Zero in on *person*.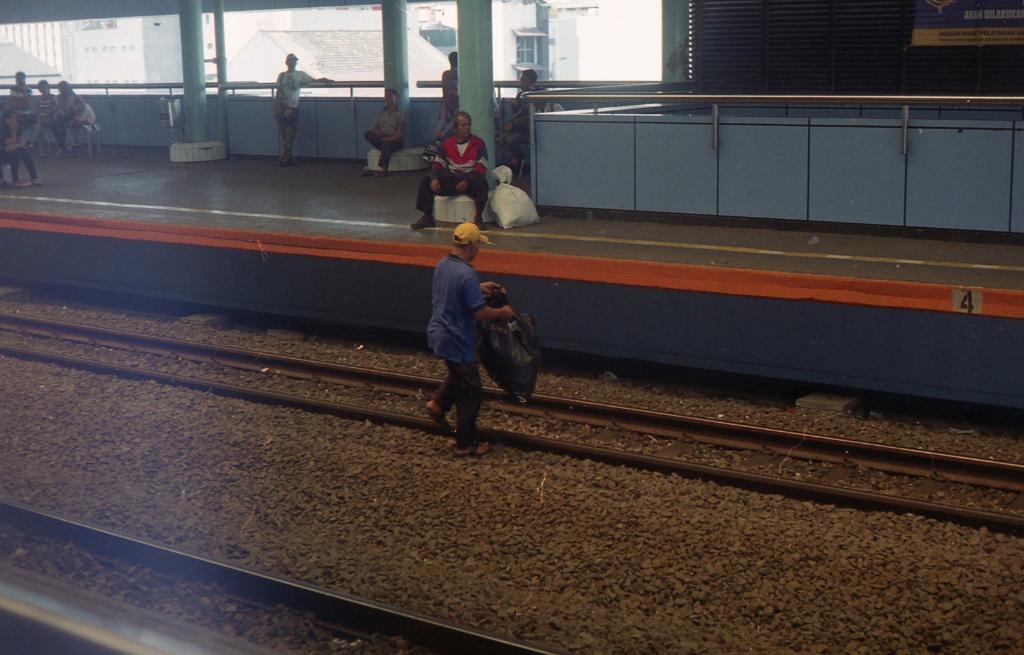
Zeroed in: x1=271 y1=52 x2=336 y2=167.
